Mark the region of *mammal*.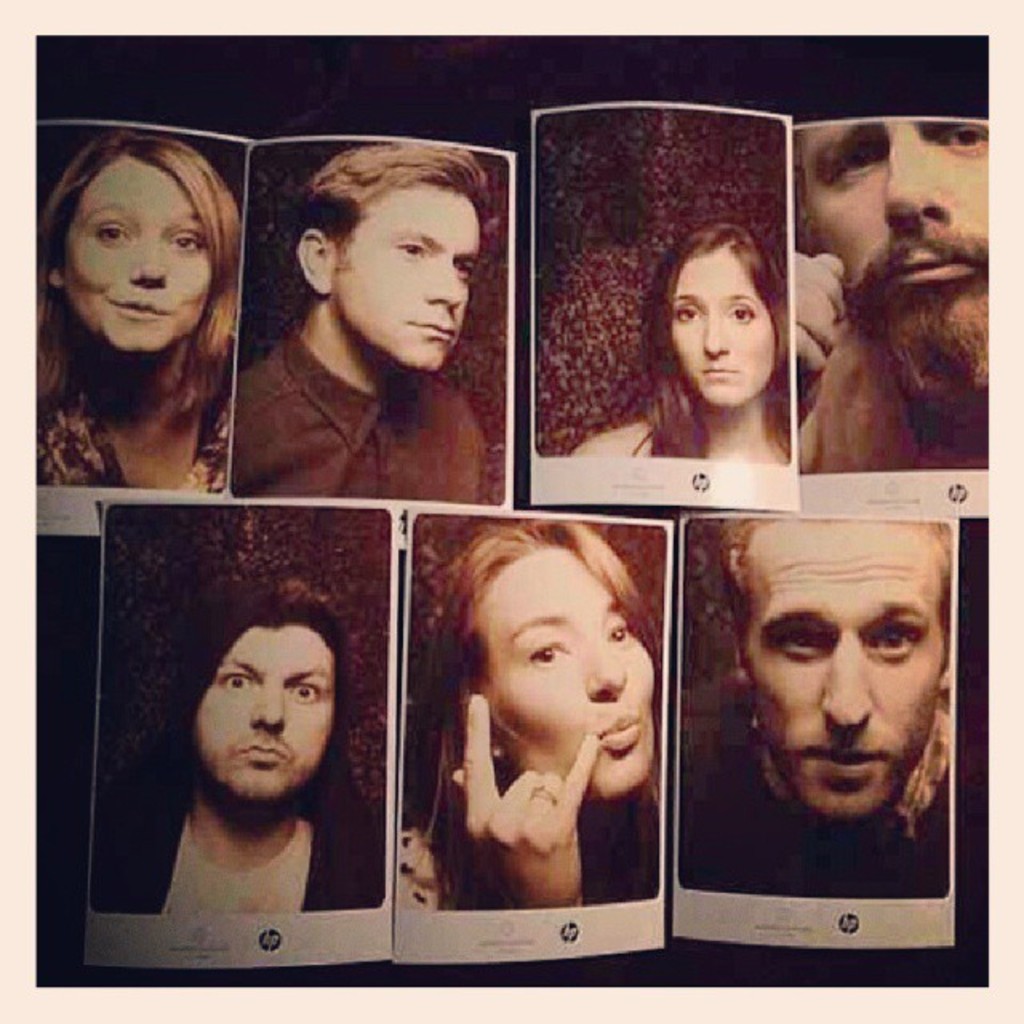
Region: 110,589,379,928.
